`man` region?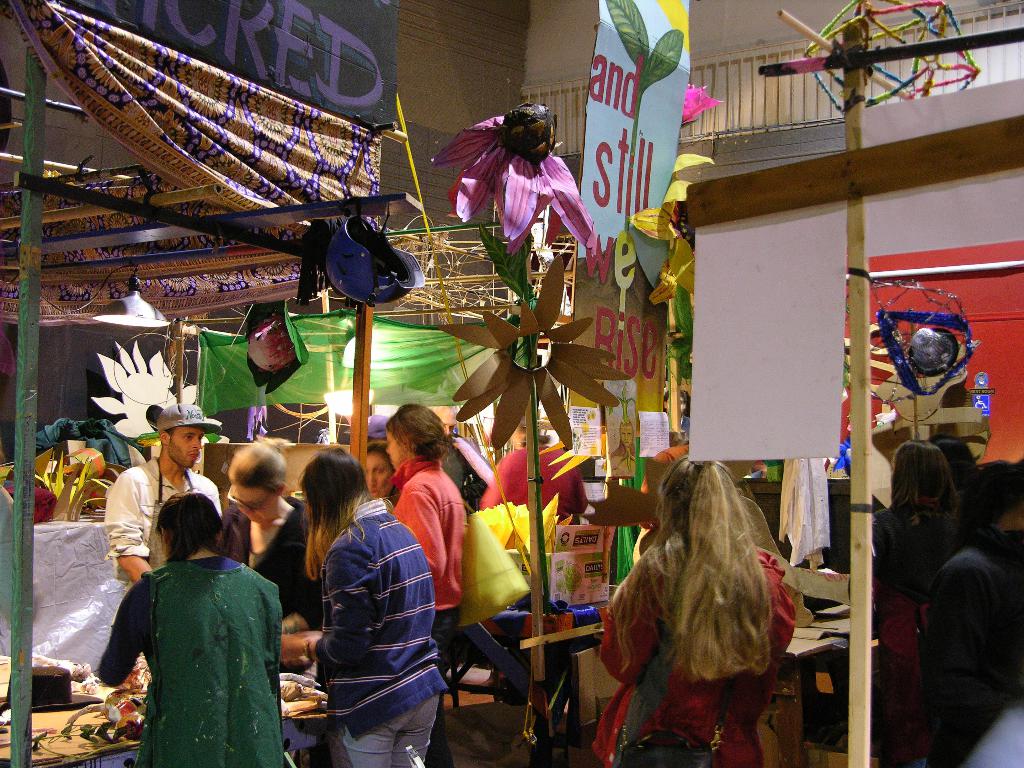
bbox=(106, 399, 225, 593)
